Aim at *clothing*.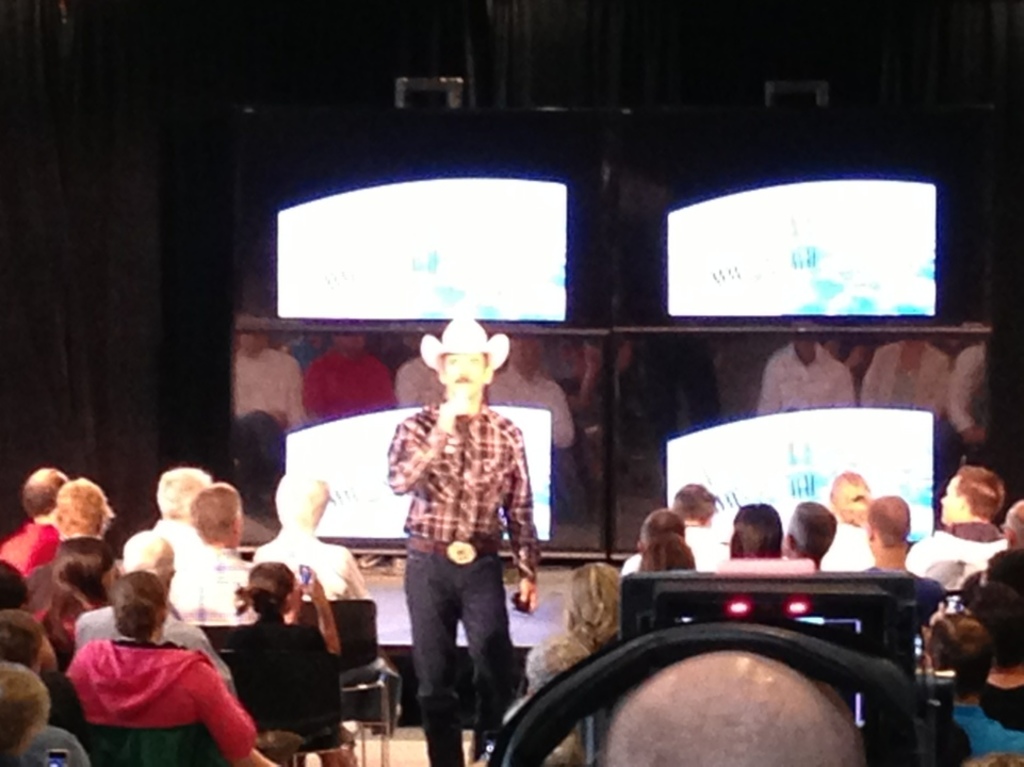
Aimed at [403,539,520,766].
